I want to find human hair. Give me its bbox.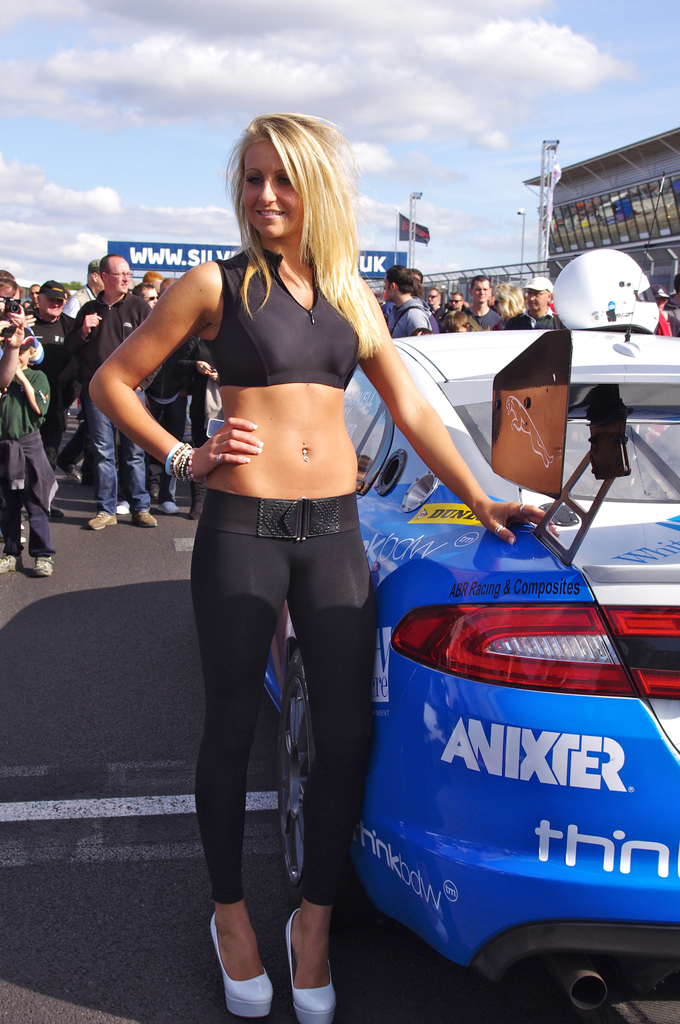
BBox(96, 255, 126, 281).
